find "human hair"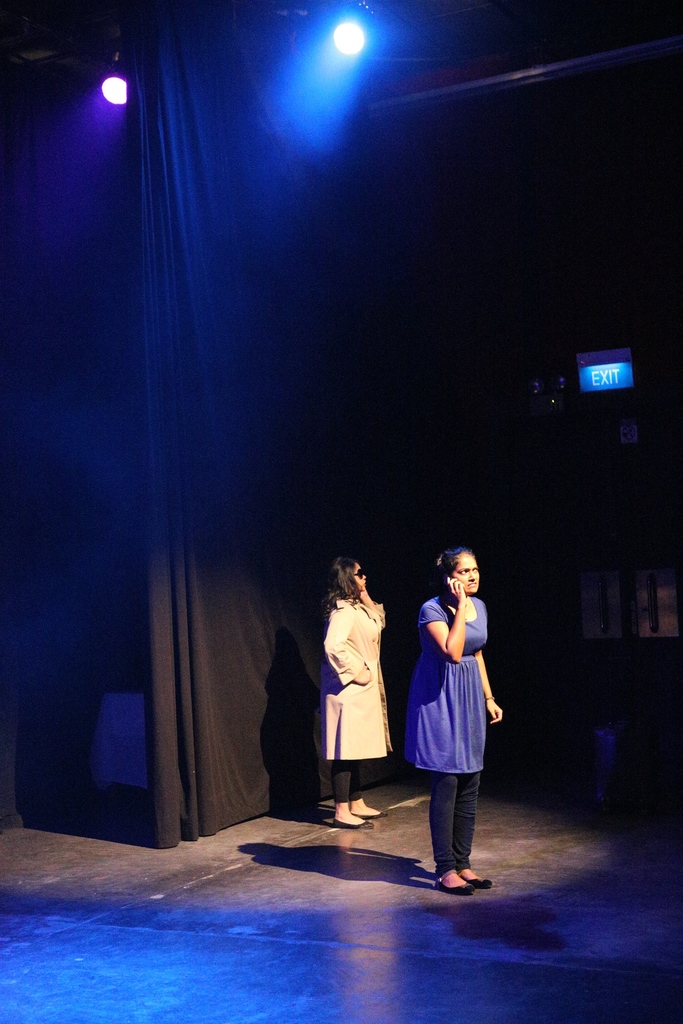
bbox=[427, 543, 481, 598]
